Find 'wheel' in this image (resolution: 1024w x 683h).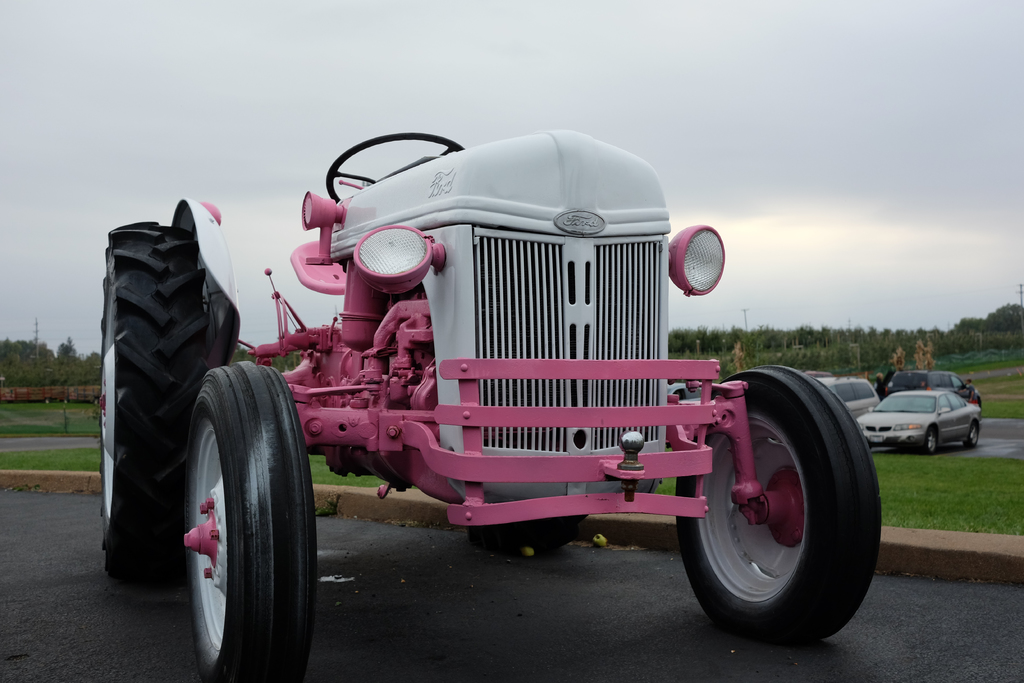
[left=484, top=514, right=581, bottom=554].
